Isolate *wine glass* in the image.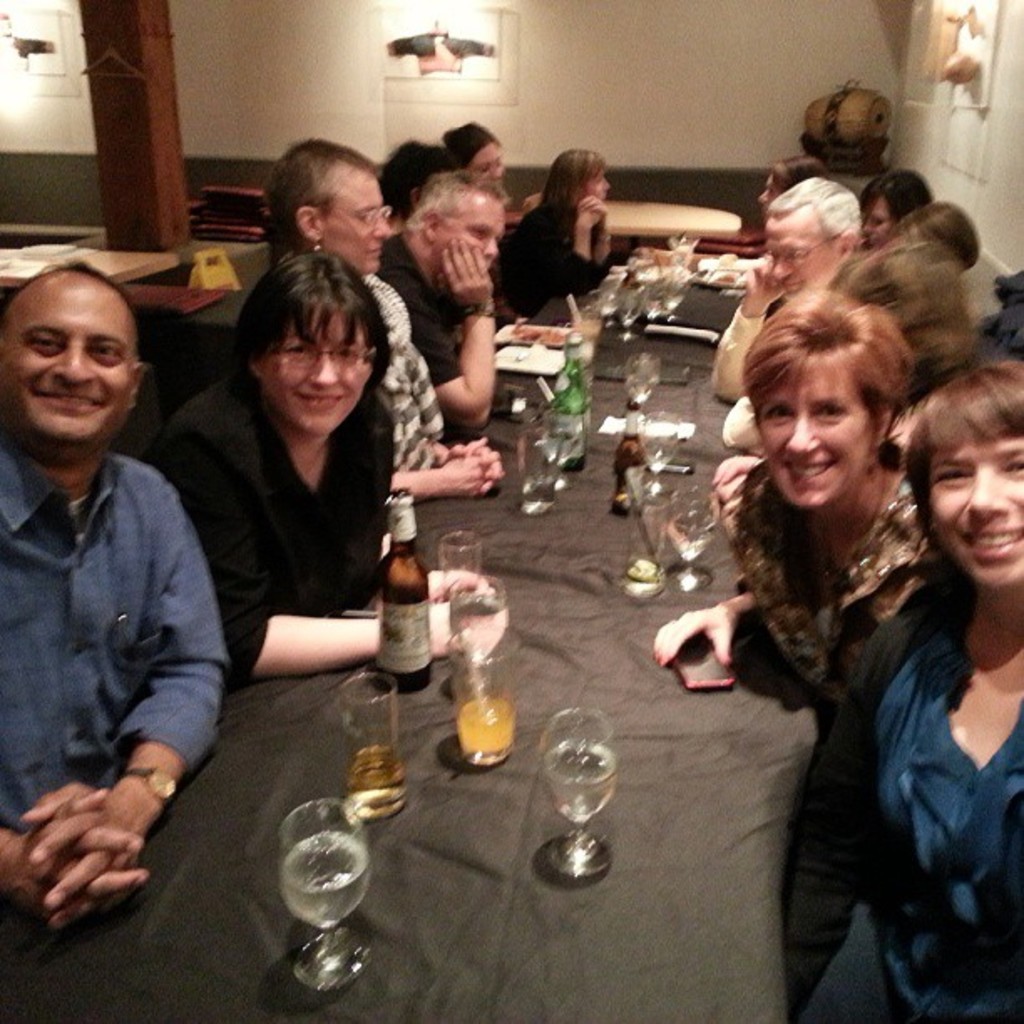
Isolated region: Rect(624, 346, 656, 413).
